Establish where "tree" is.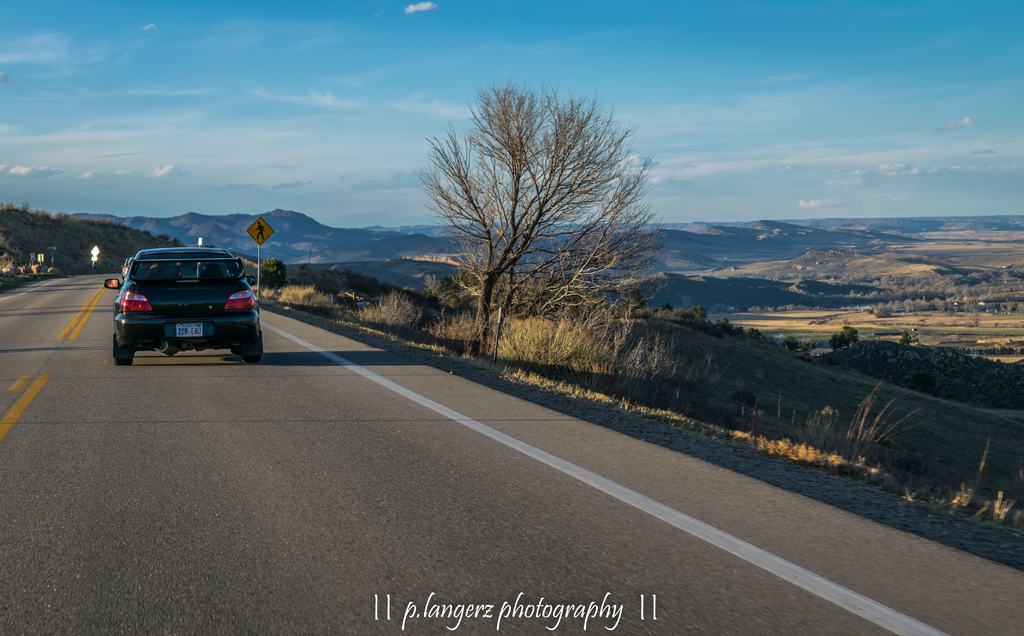
Established at x1=351 y1=79 x2=676 y2=355.
